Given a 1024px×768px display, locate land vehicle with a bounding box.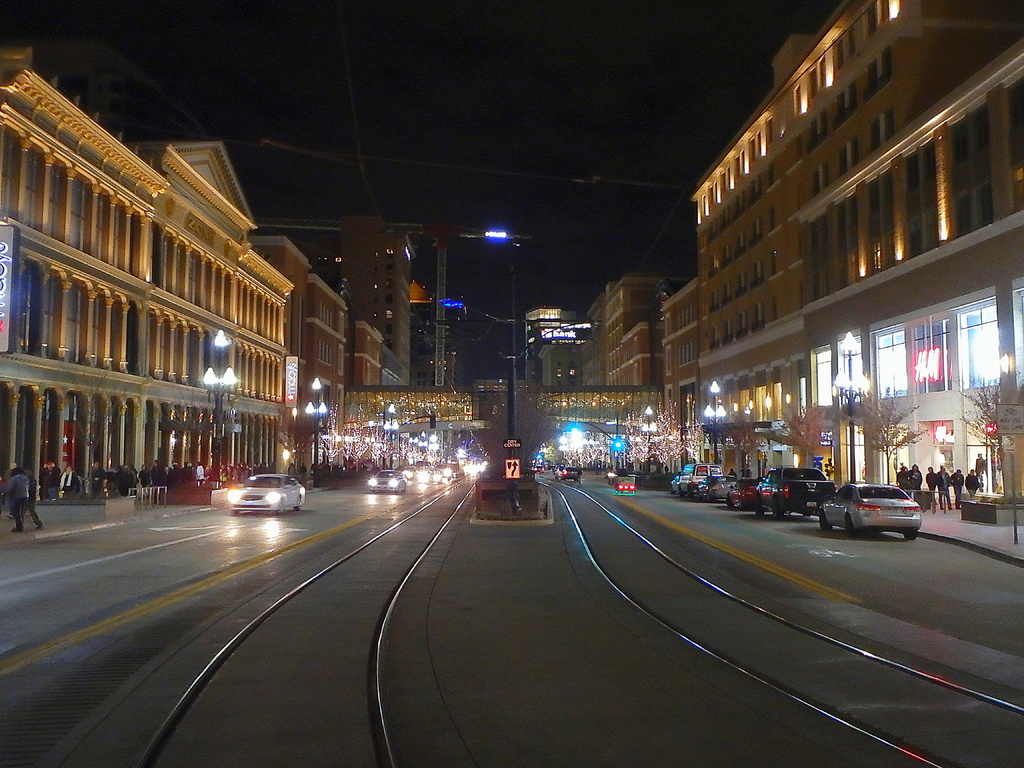
Located: bbox(708, 477, 738, 501).
